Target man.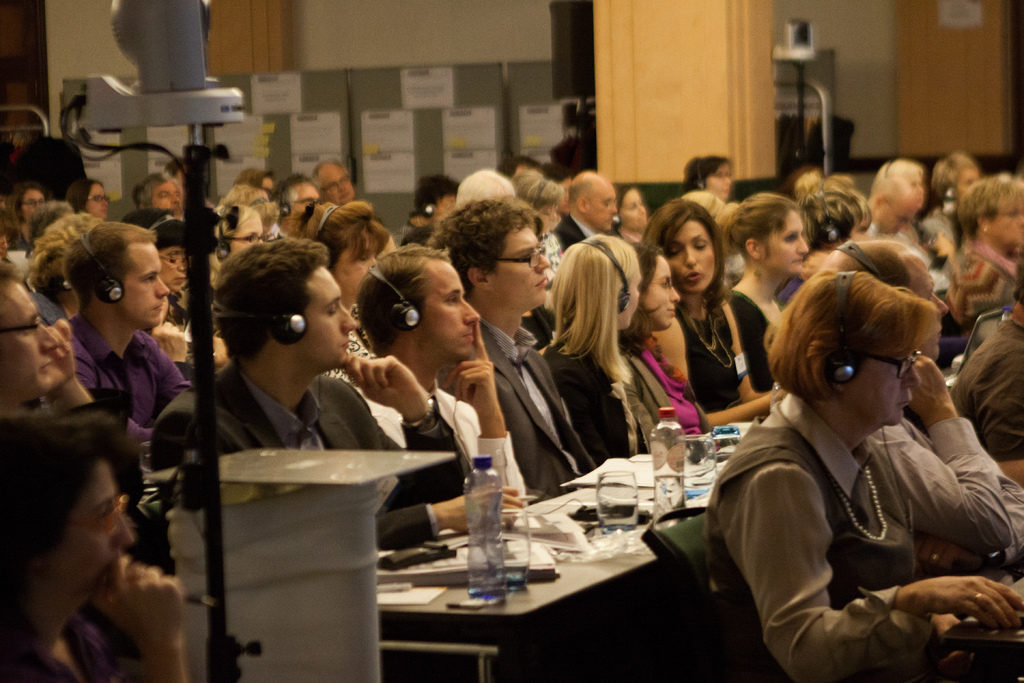
Target region: bbox=[309, 156, 365, 208].
